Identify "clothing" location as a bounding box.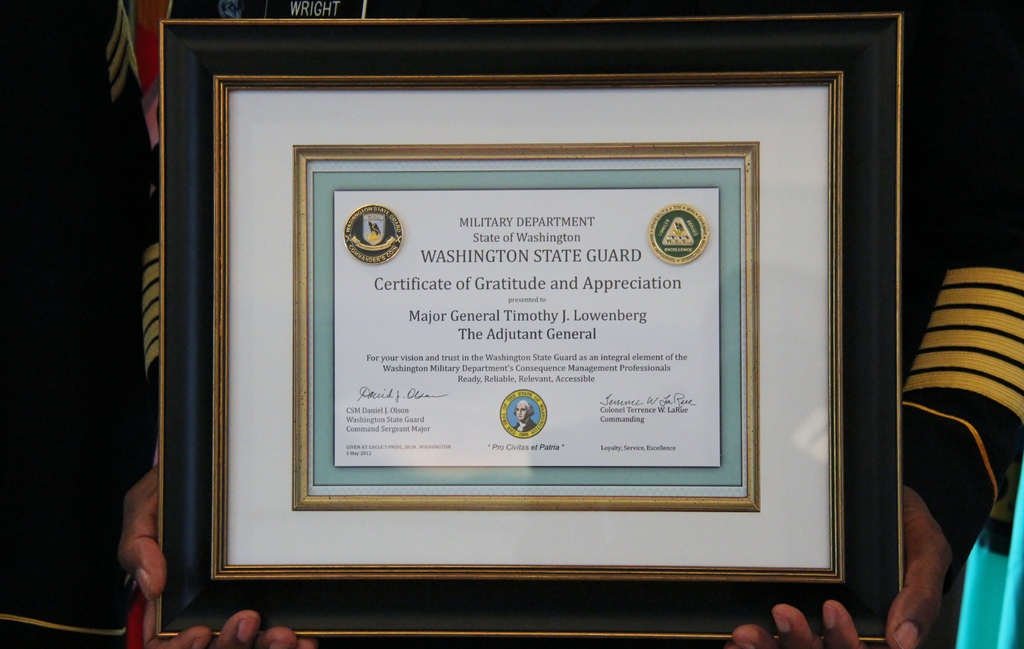
516/421/539/431.
